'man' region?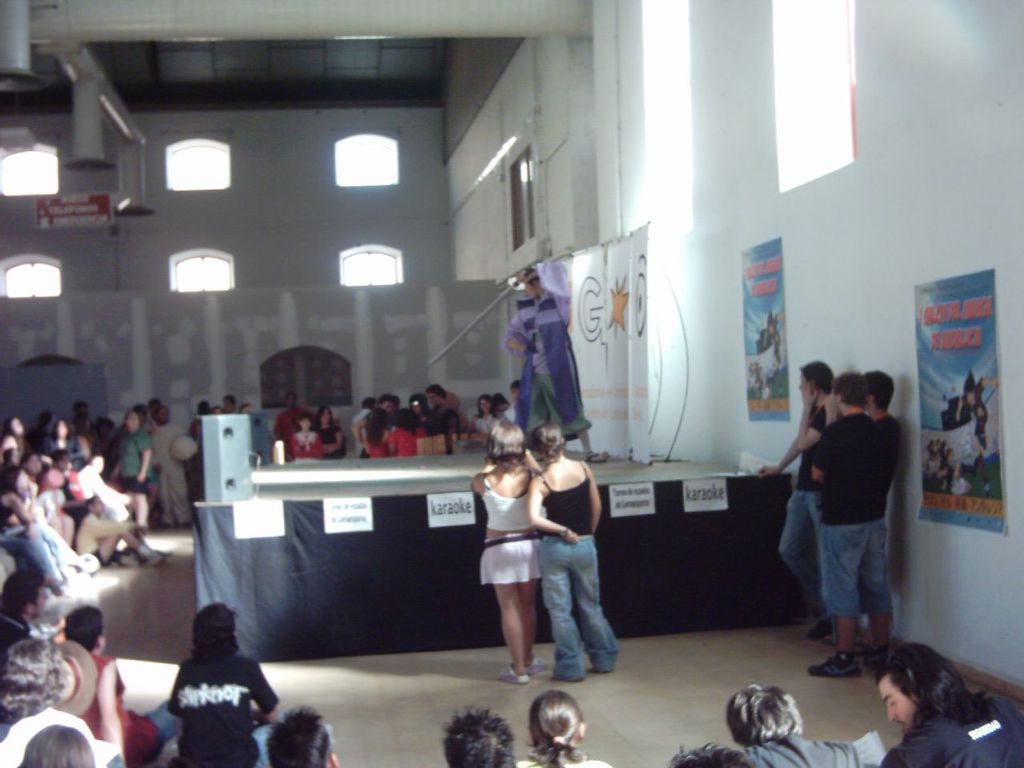
Rect(756, 358, 834, 632)
